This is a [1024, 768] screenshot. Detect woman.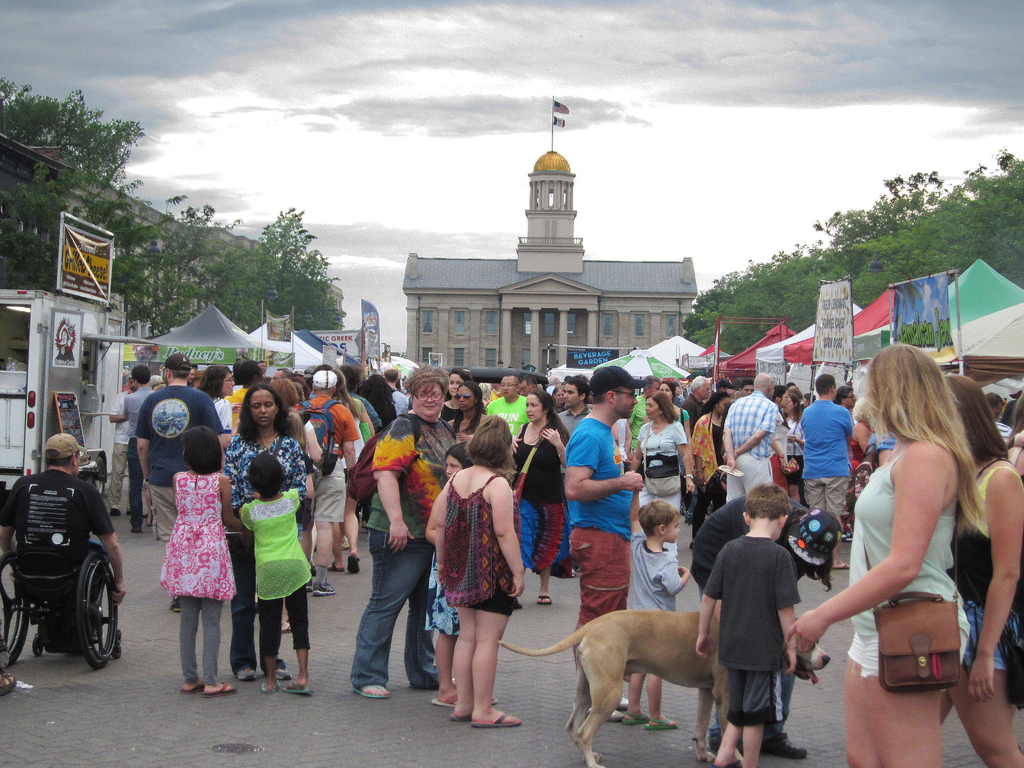
{"left": 359, "top": 363, "right": 460, "bottom": 696}.
